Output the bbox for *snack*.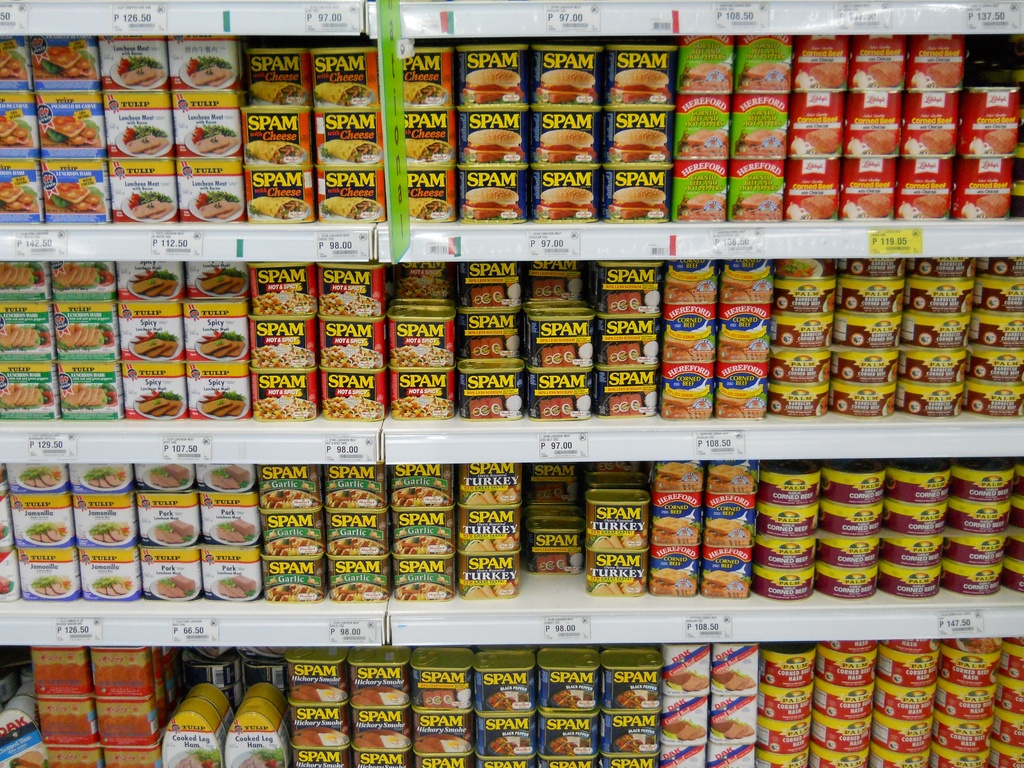
225 275 243 292.
